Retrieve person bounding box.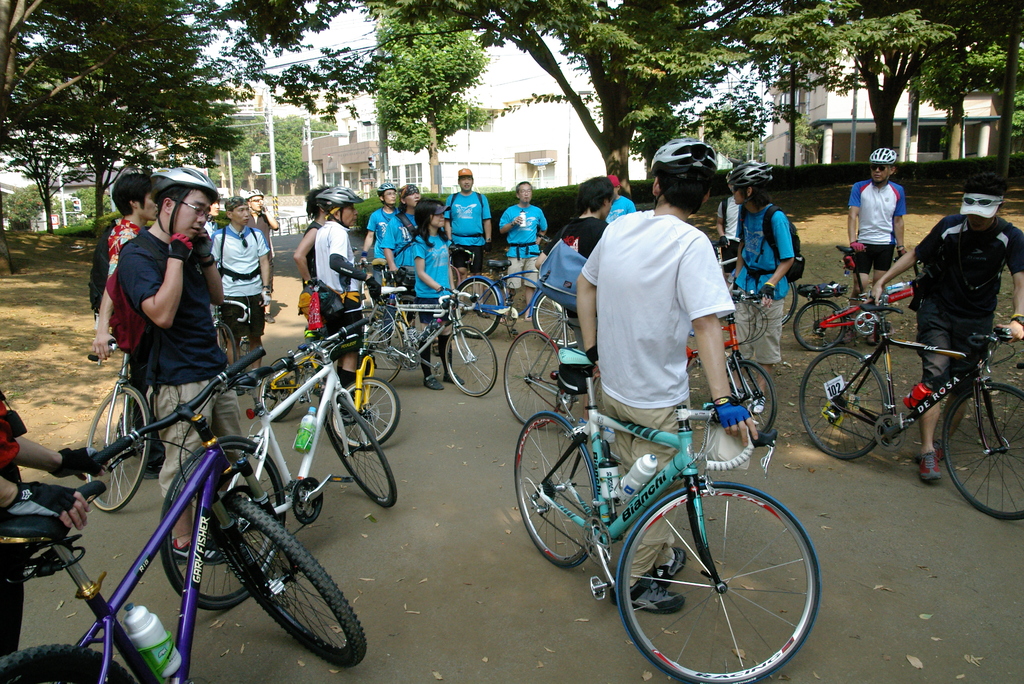
Bounding box: left=550, top=174, right=607, bottom=258.
